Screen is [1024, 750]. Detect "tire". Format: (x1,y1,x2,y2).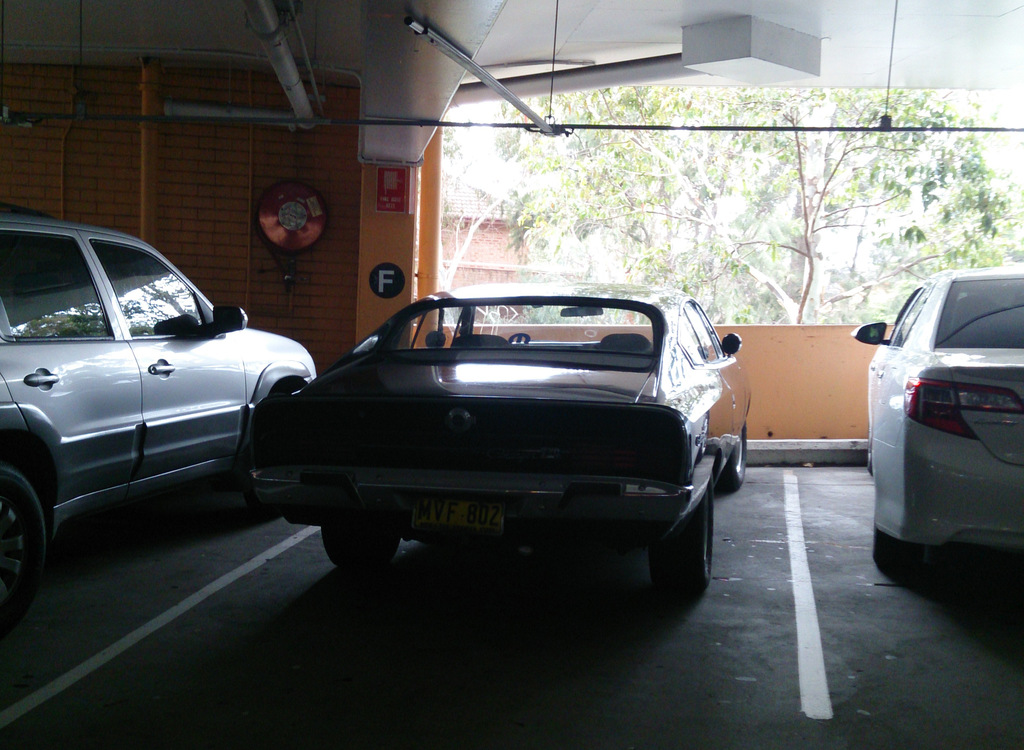
(869,519,931,573).
